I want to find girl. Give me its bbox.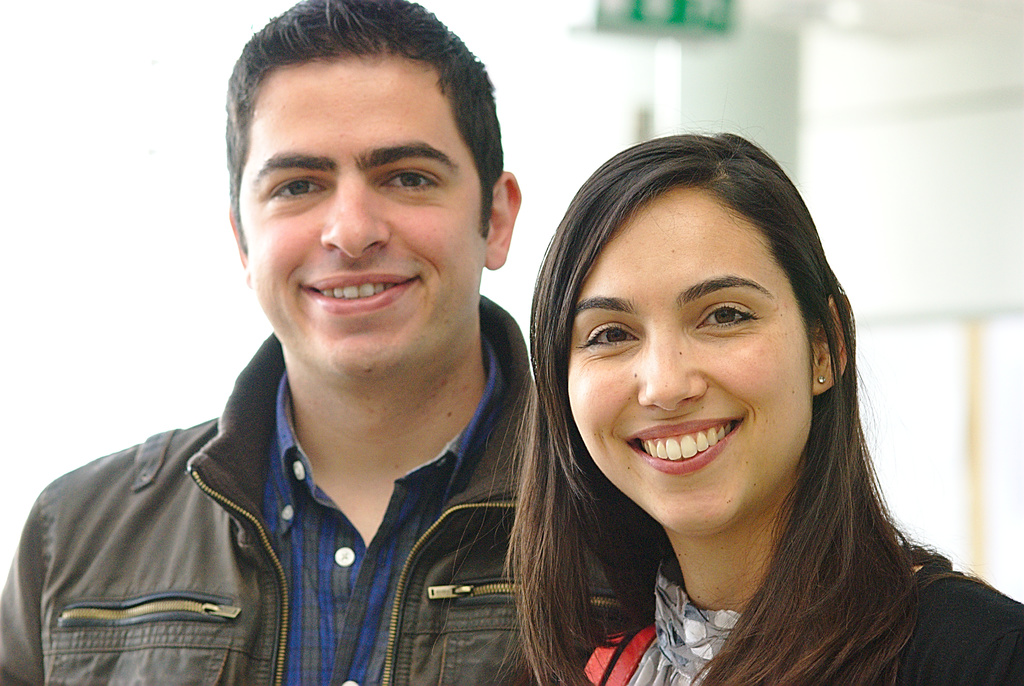
box=[449, 130, 1023, 685].
